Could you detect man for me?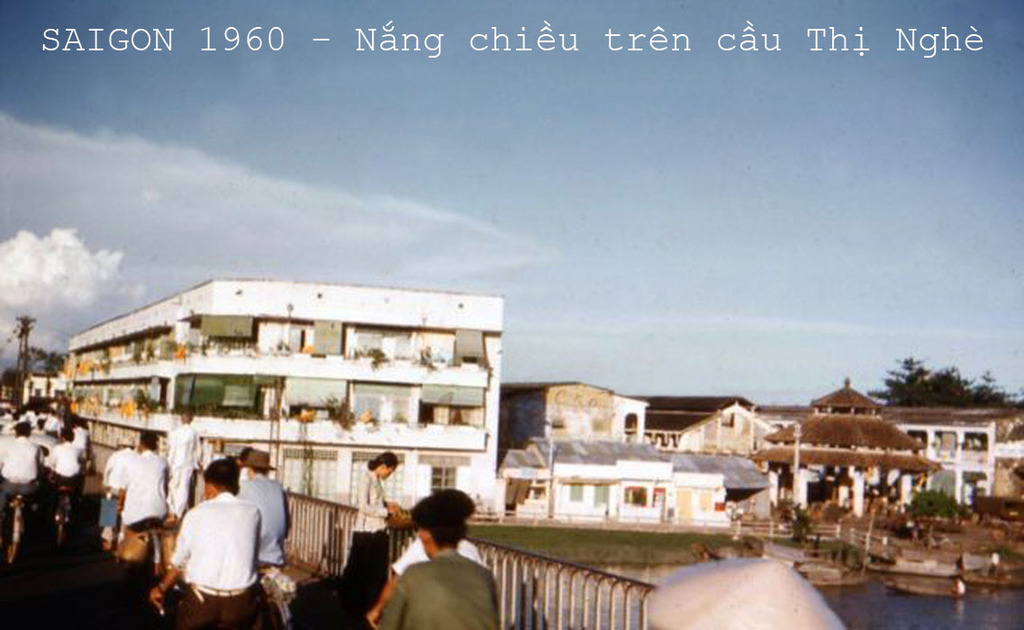
Detection result: [75, 416, 94, 453].
